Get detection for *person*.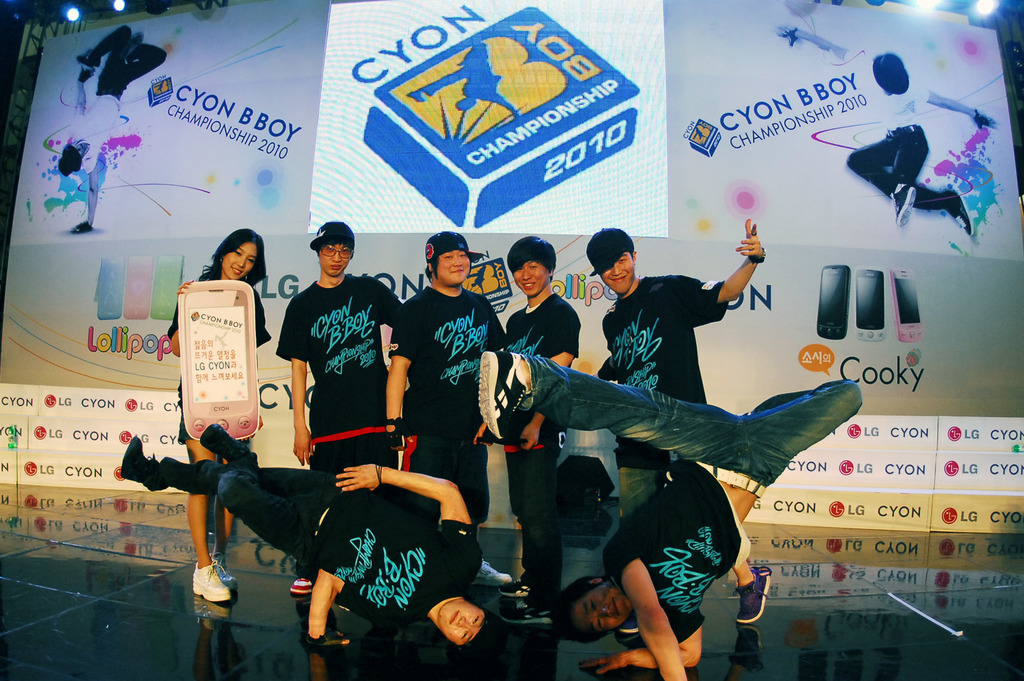
Detection: rect(273, 239, 398, 494).
